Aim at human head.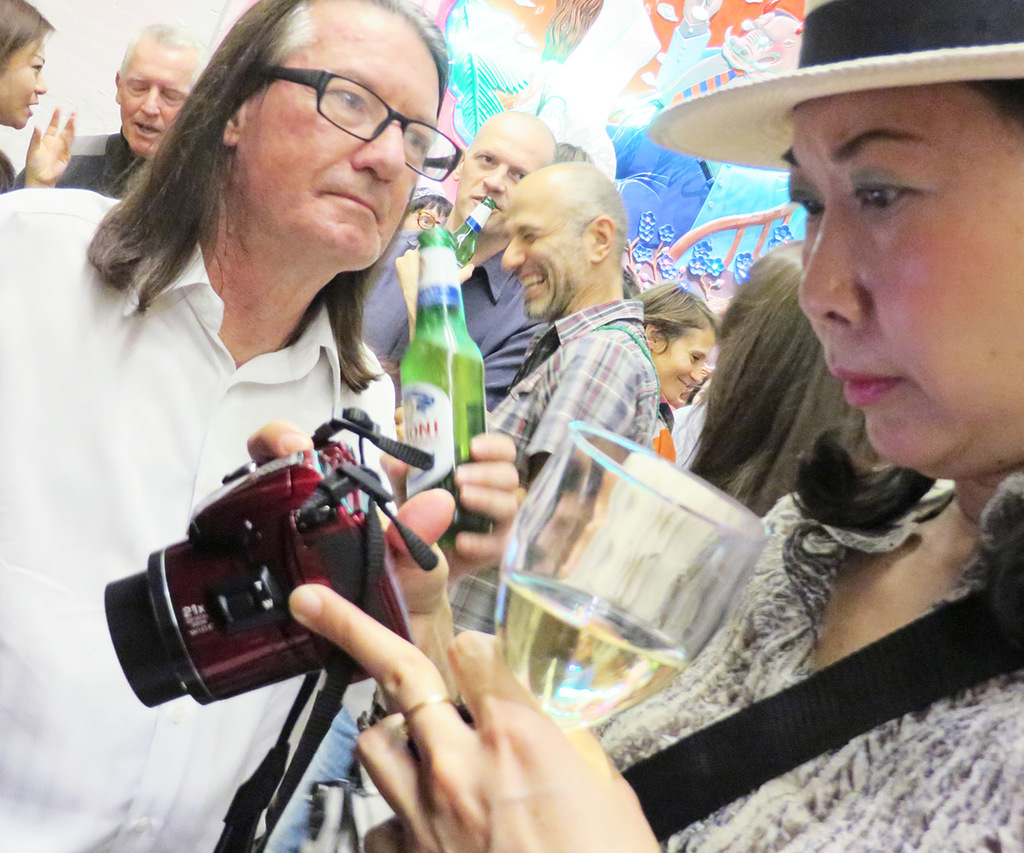
Aimed at <box>464,113,561,225</box>.
